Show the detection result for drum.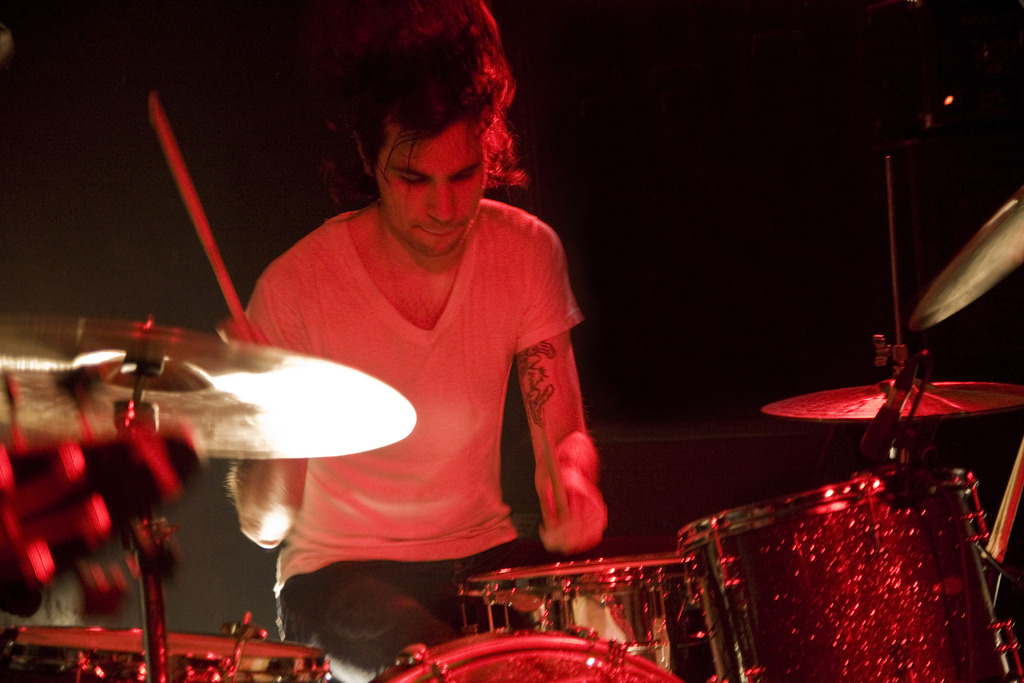
bbox=(360, 620, 718, 680).
